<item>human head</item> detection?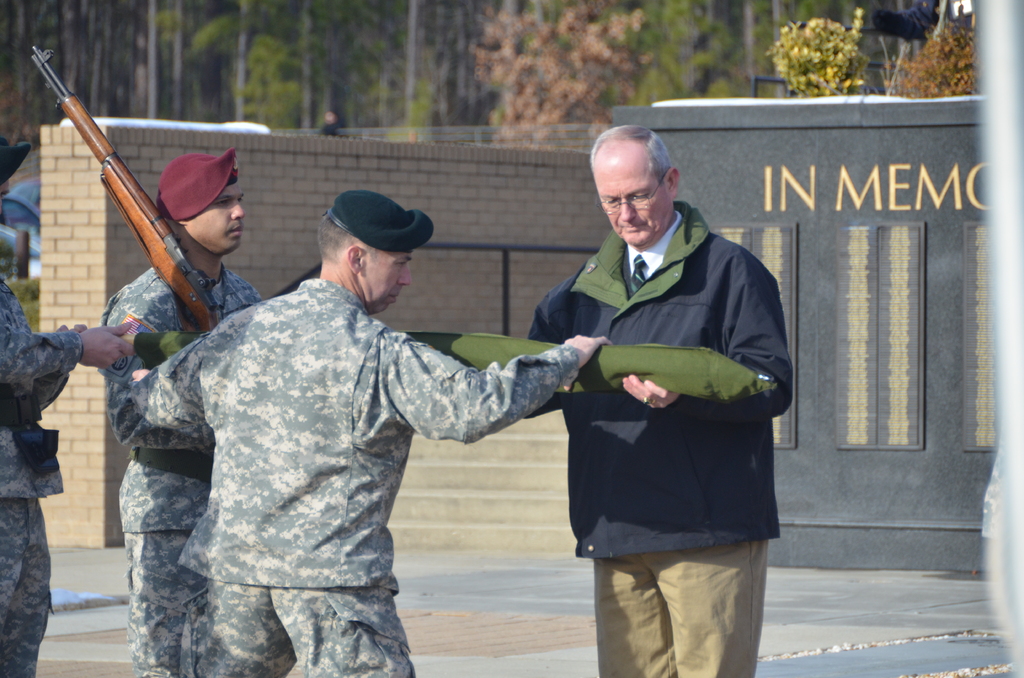
587,119,687,246
